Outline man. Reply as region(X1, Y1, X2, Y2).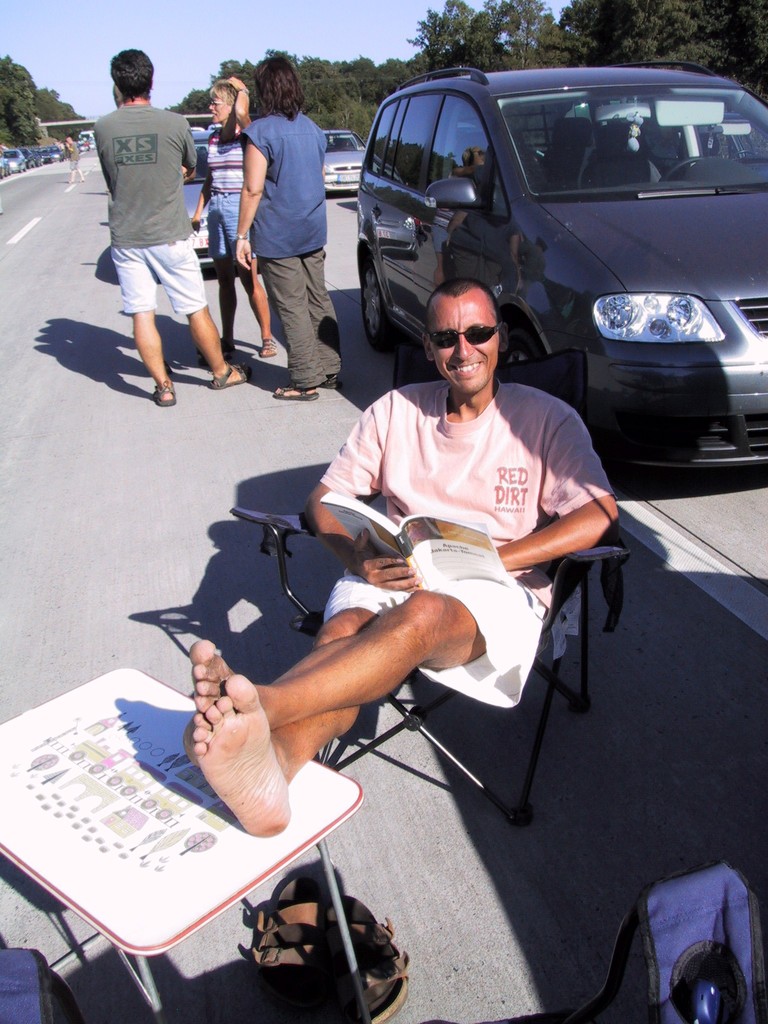
region(188, 80, 276, 356).
